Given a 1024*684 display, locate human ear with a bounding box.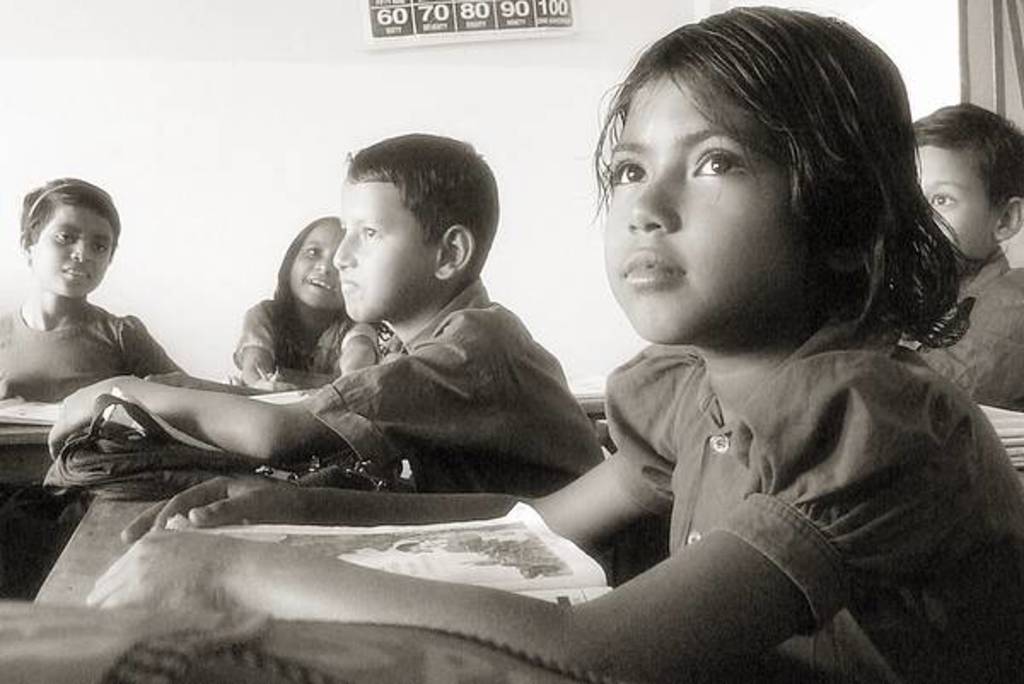
Located: locate(433, 225, 474, 280).
